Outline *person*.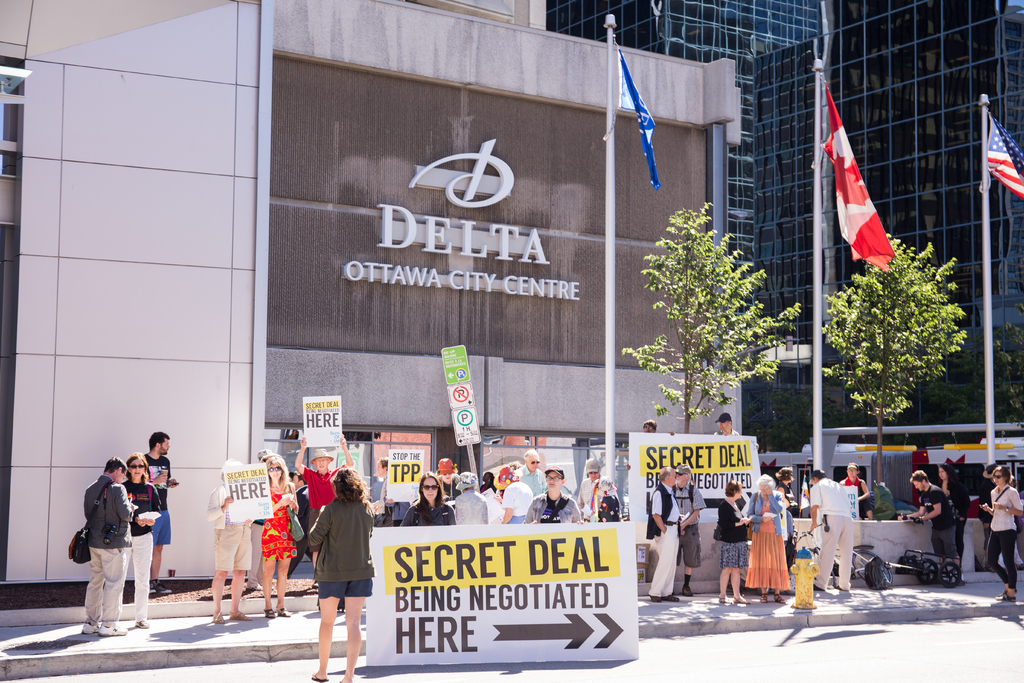
Outline: locate(495, 469, 525, 534).
